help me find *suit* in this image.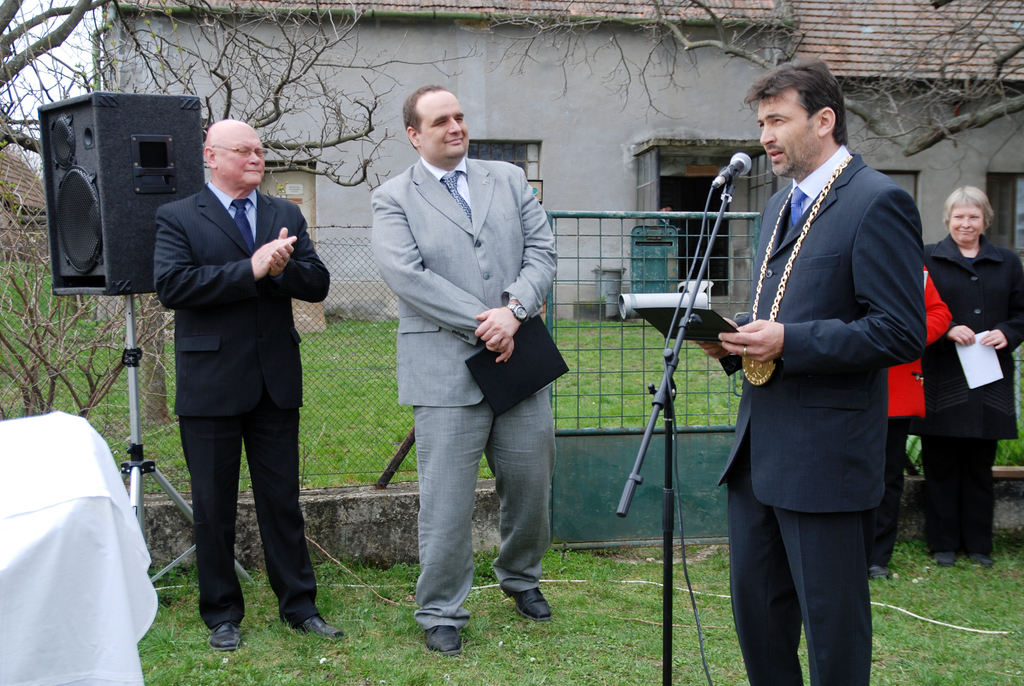
Found it: left=367, top=156, right=560, bottom=630.
